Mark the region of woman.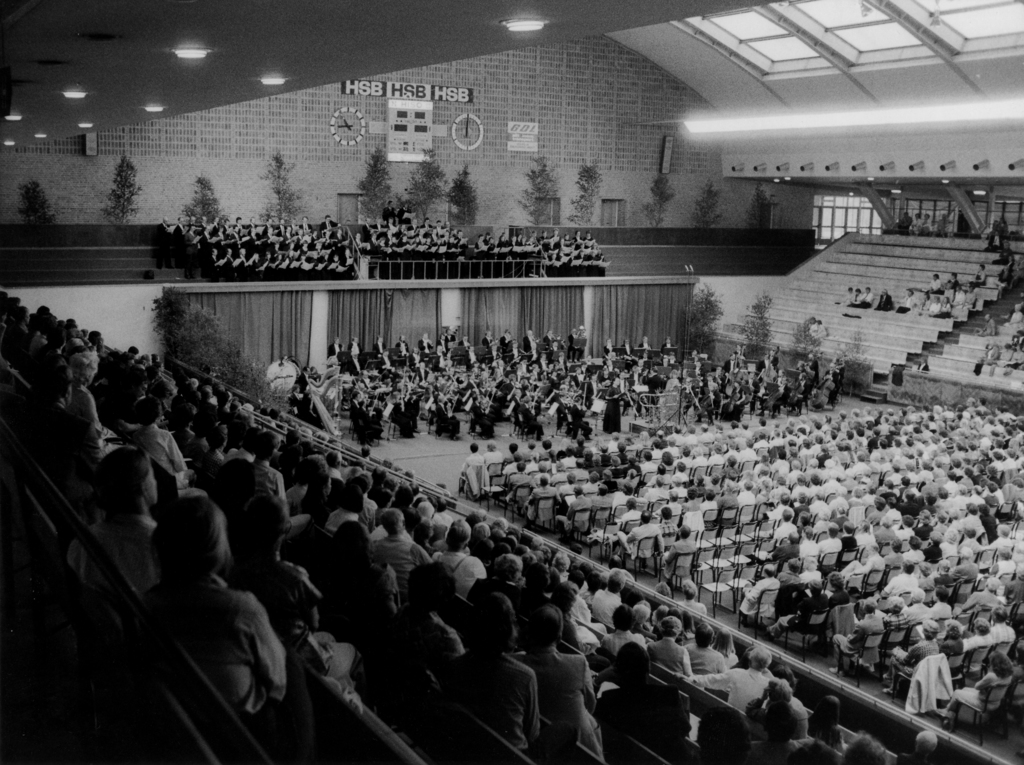
Region: <region>602, 469, 618, 492</region>.
